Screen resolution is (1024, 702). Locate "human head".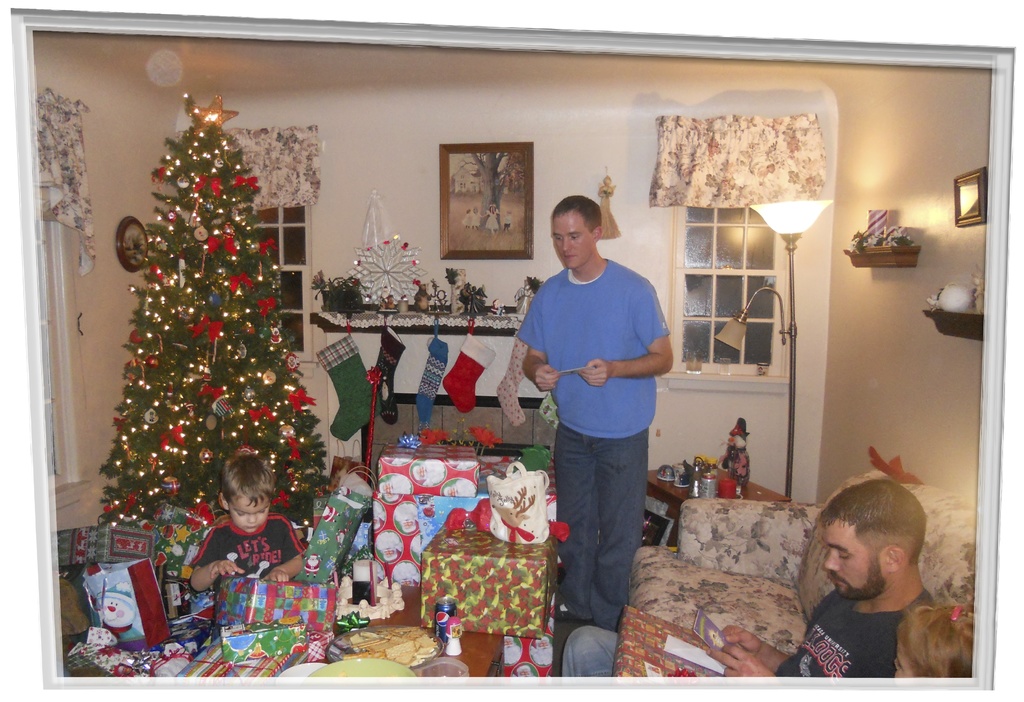
[549, 195, 603, 269].
